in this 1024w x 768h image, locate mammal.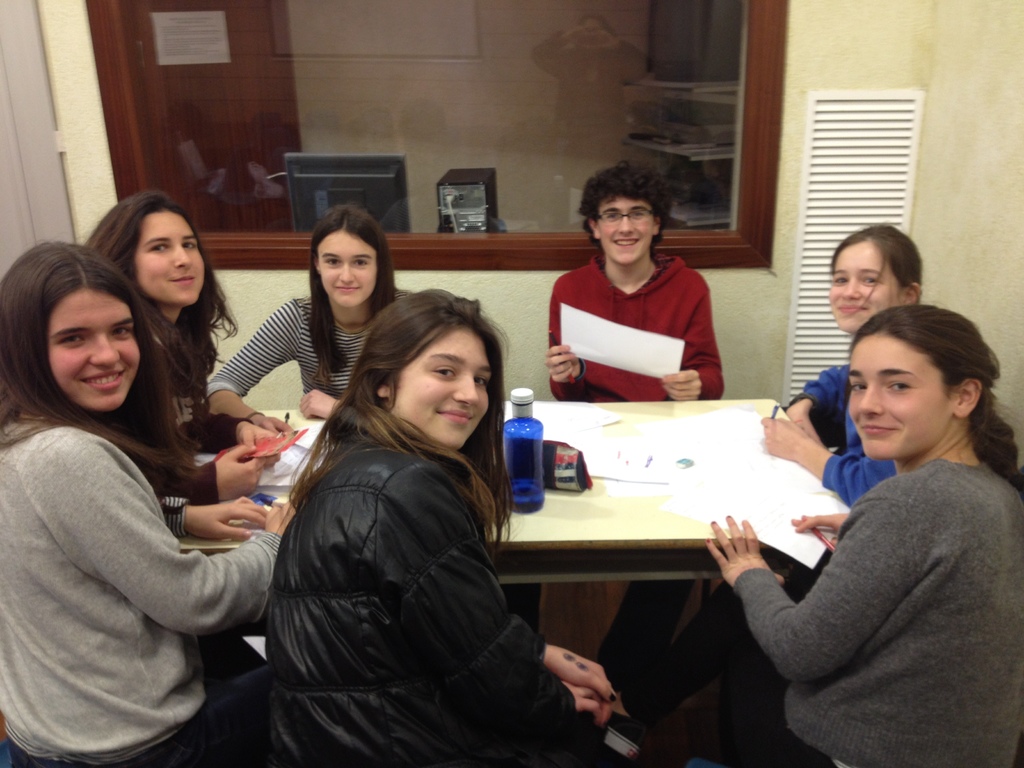
Bounding box: [267, 284, 629, 767].
